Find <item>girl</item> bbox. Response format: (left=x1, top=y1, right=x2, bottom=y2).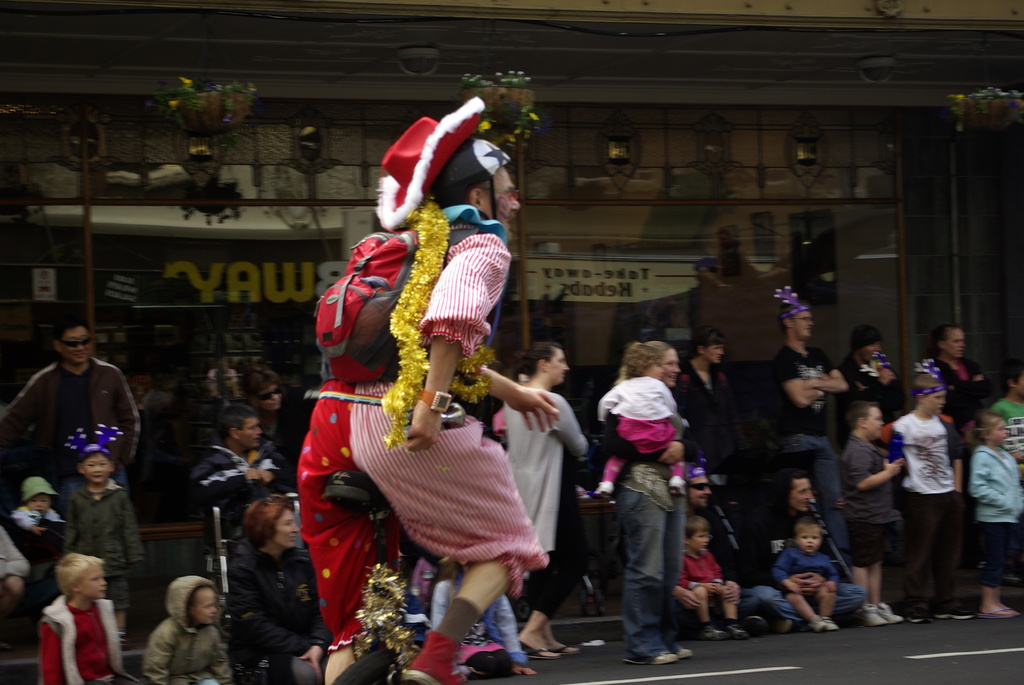
(left=59, top=439, right=145, bottom=642).
